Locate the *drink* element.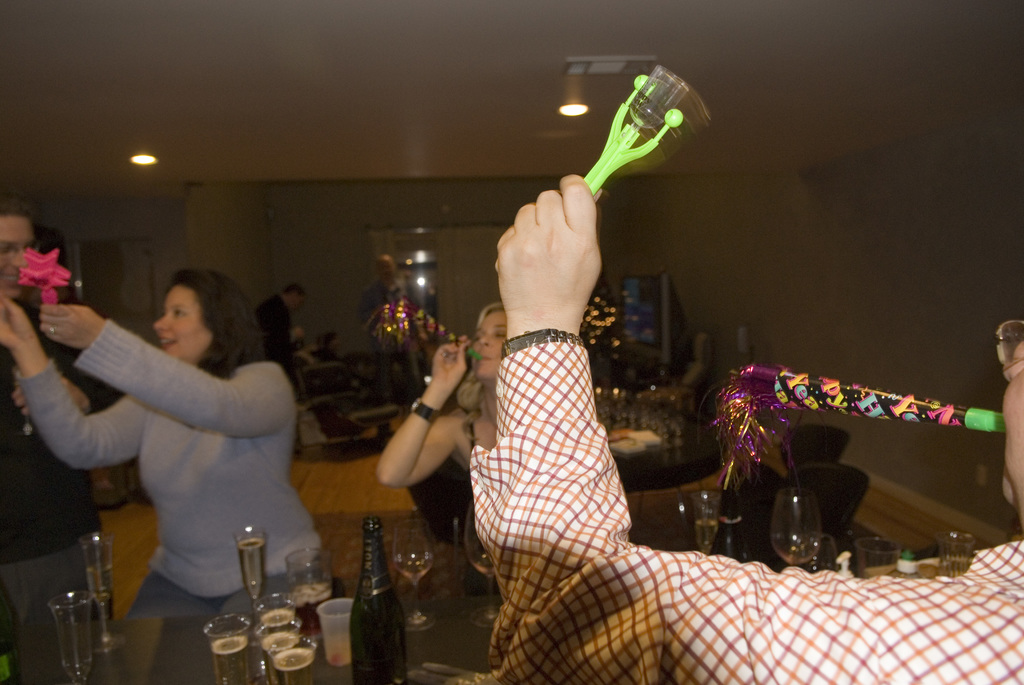
Element bbox: bbox=(88, 564, 115, 609).
